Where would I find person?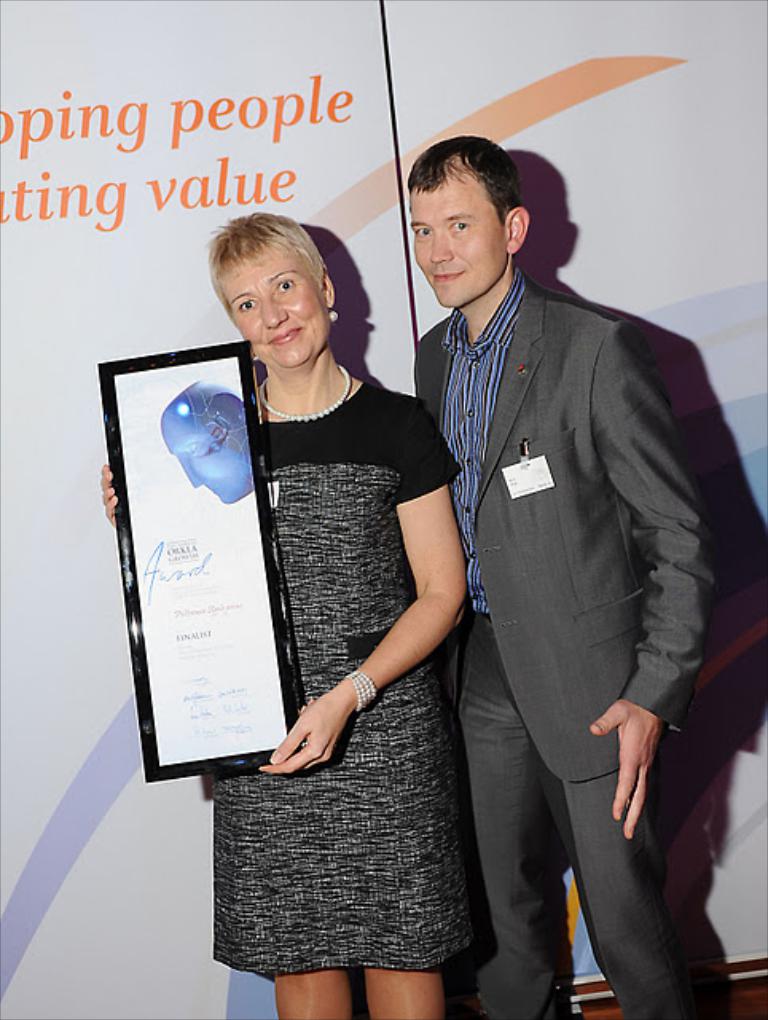
At 411,135,727,1018.
